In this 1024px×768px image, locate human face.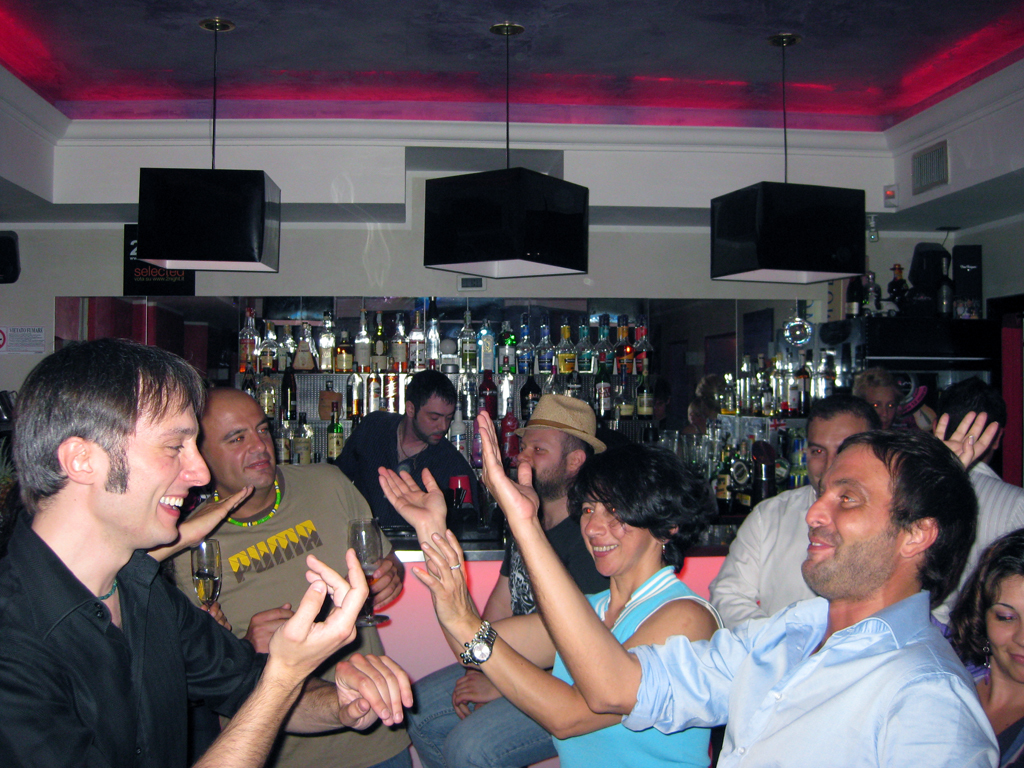
Bounding box: 413,397,456,444.
